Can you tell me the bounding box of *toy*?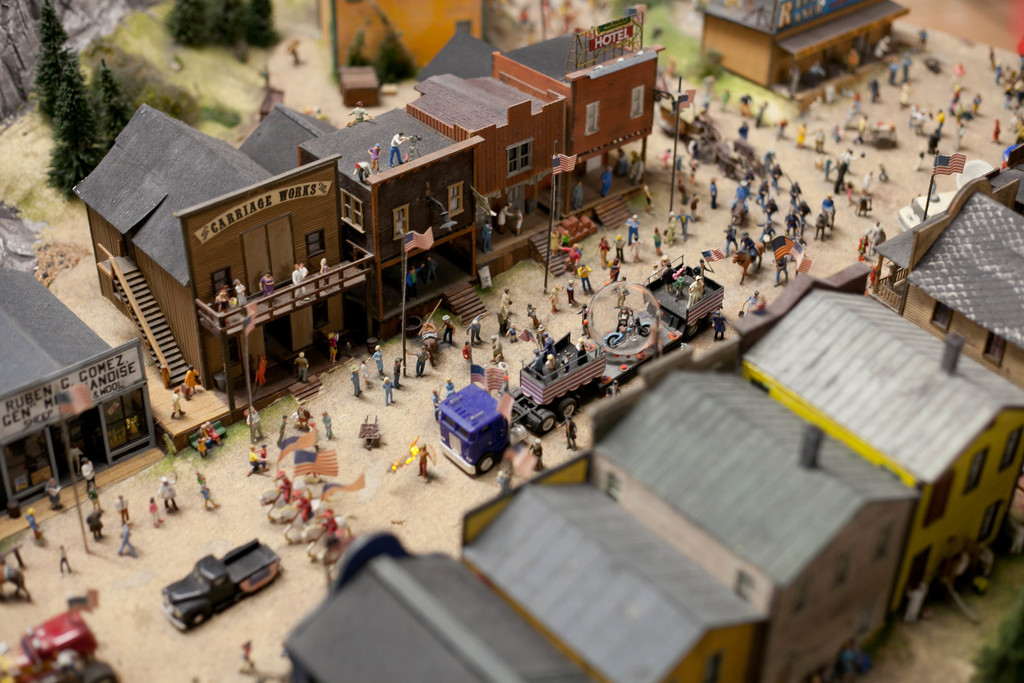
select_region(748, 292, 769, 313).
